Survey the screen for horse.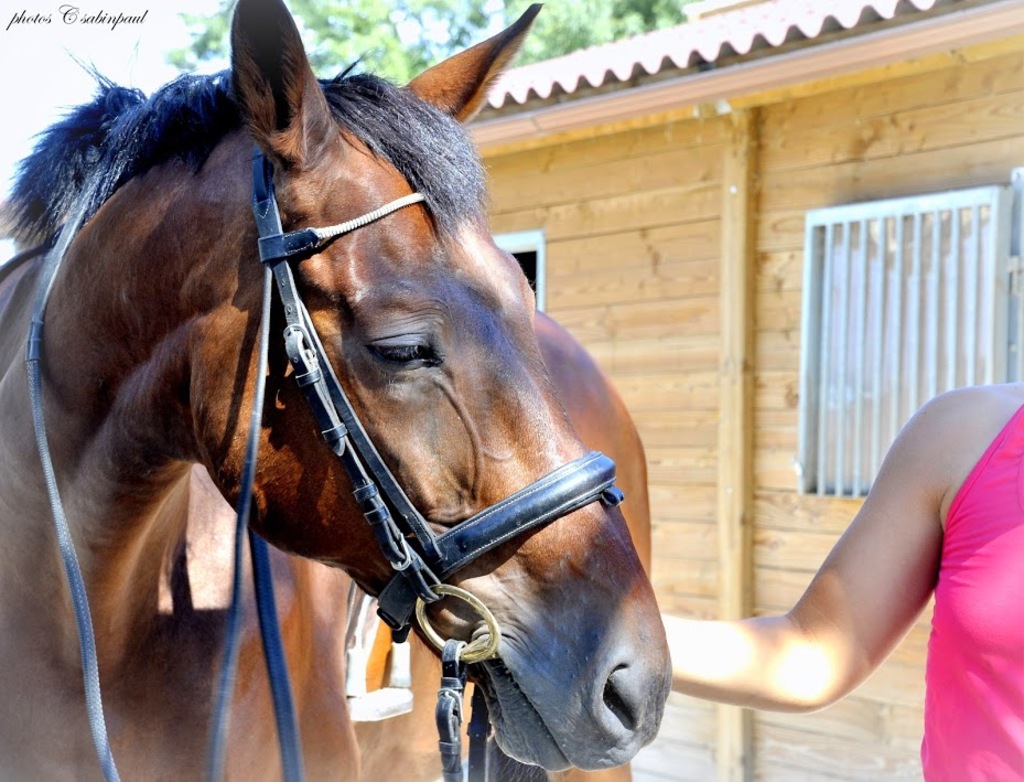
Survey found: 0:3:676:781.
